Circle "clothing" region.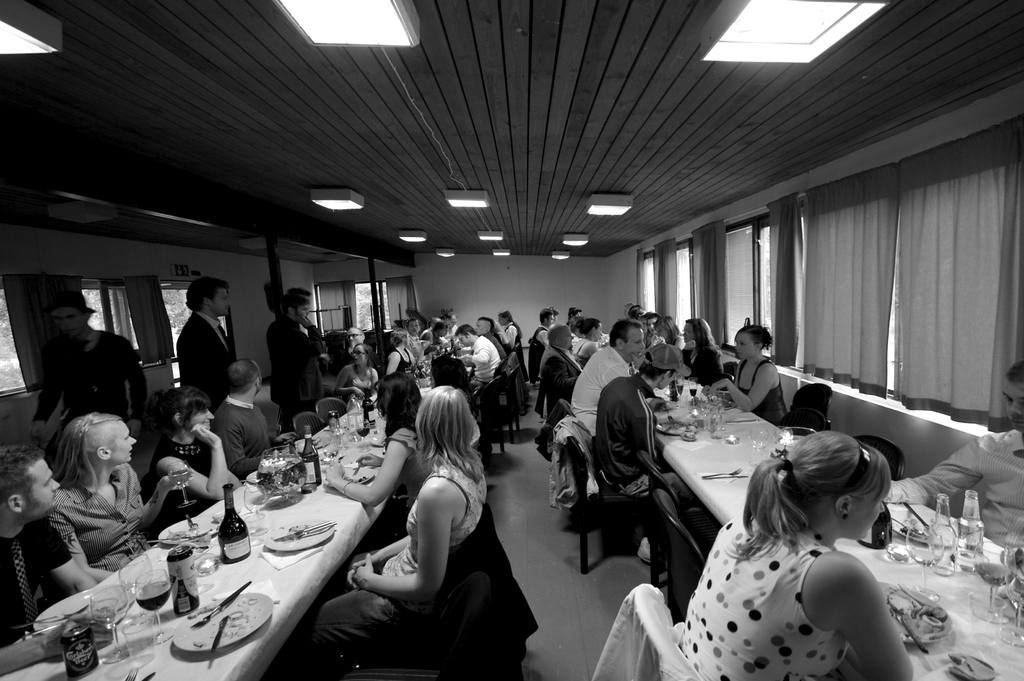
Region: rect(882, 427, 1023, 549).
